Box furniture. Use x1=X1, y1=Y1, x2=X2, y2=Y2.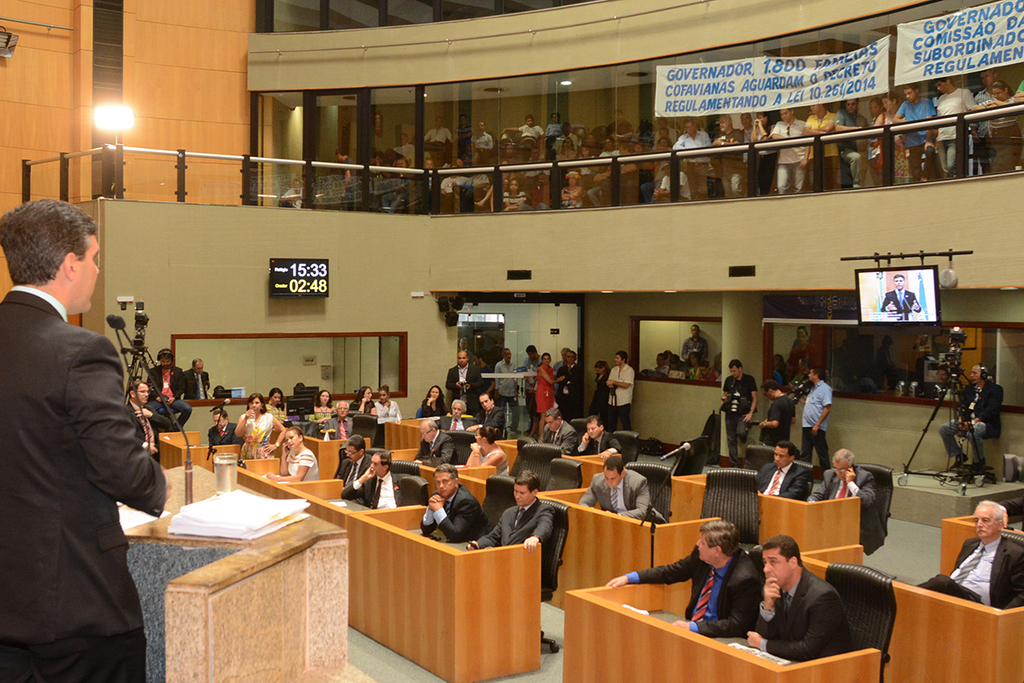
x1=701, y1=467, x2=763, y2=553.
